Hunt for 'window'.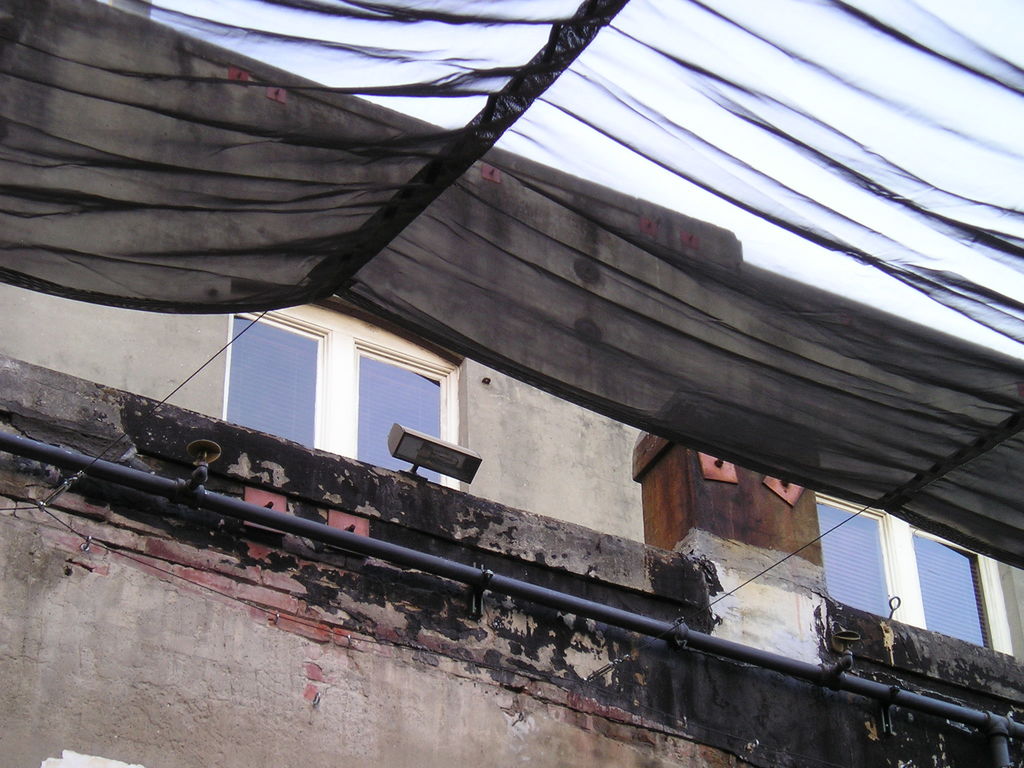
Hunted down at 817, 486, 1002, 653.
